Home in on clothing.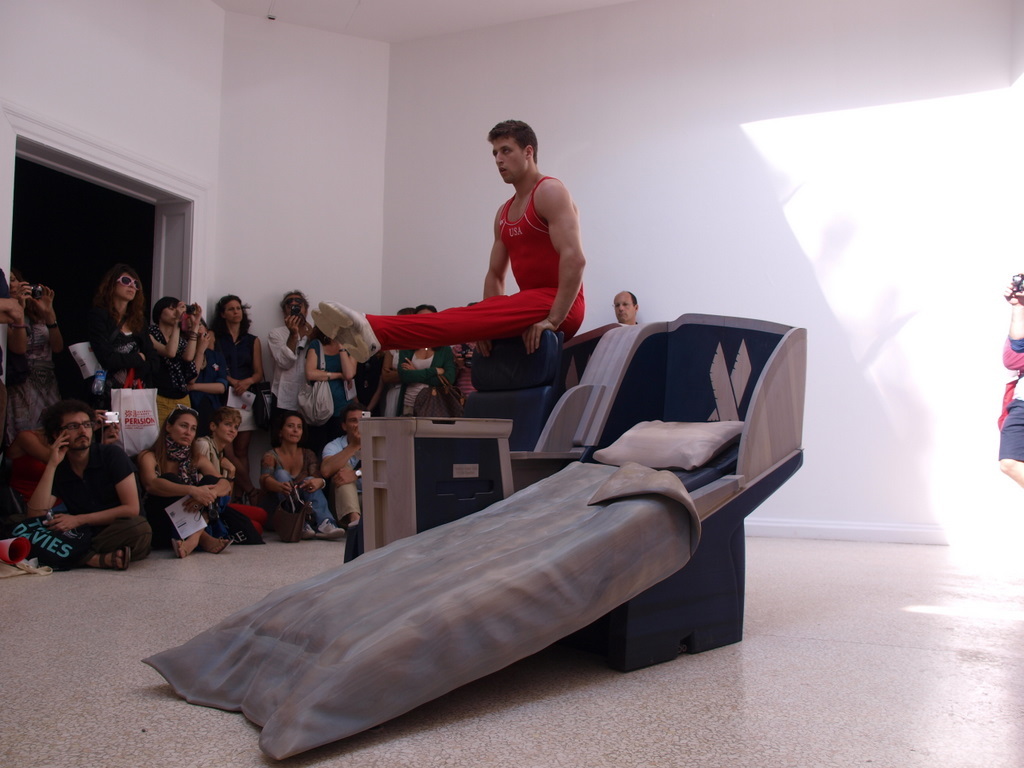
Homed in at [396,338,458,416].
